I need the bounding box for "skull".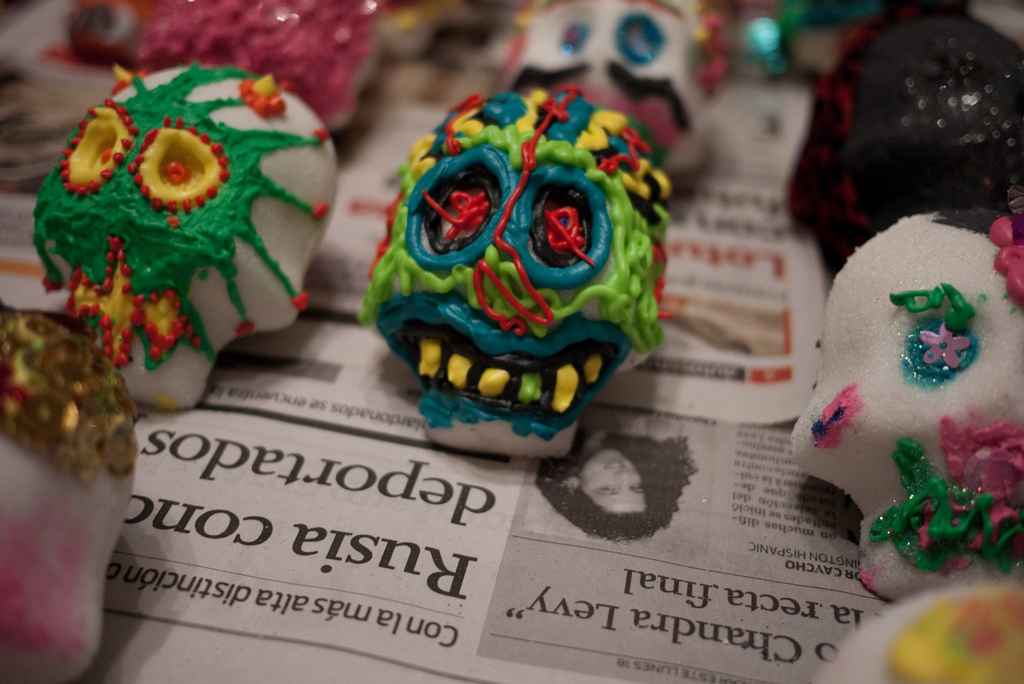
Here it is: select_region(790, 212, 1023, 599).
